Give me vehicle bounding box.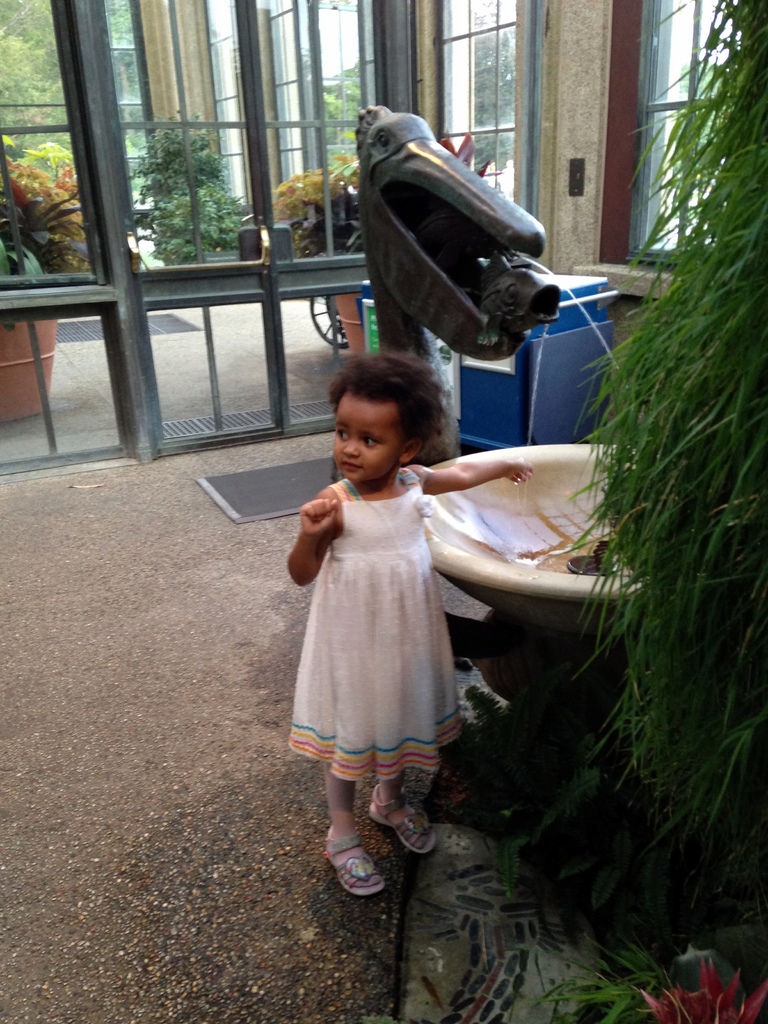
bbox=[288, 181, 389, 349].
